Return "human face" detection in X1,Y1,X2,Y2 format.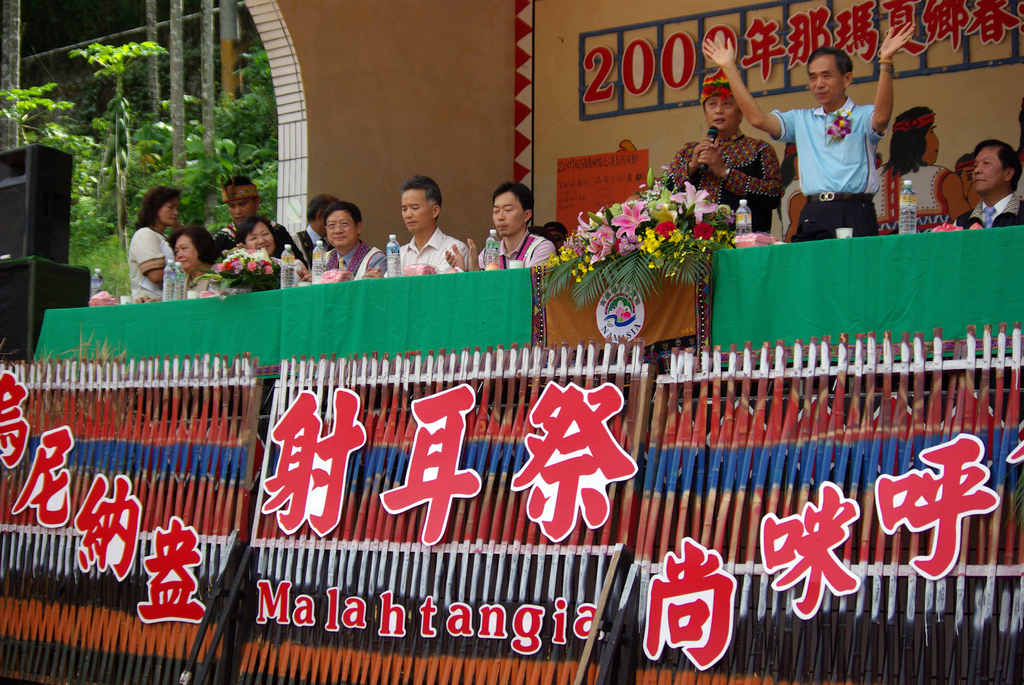
230,187,255,219.
